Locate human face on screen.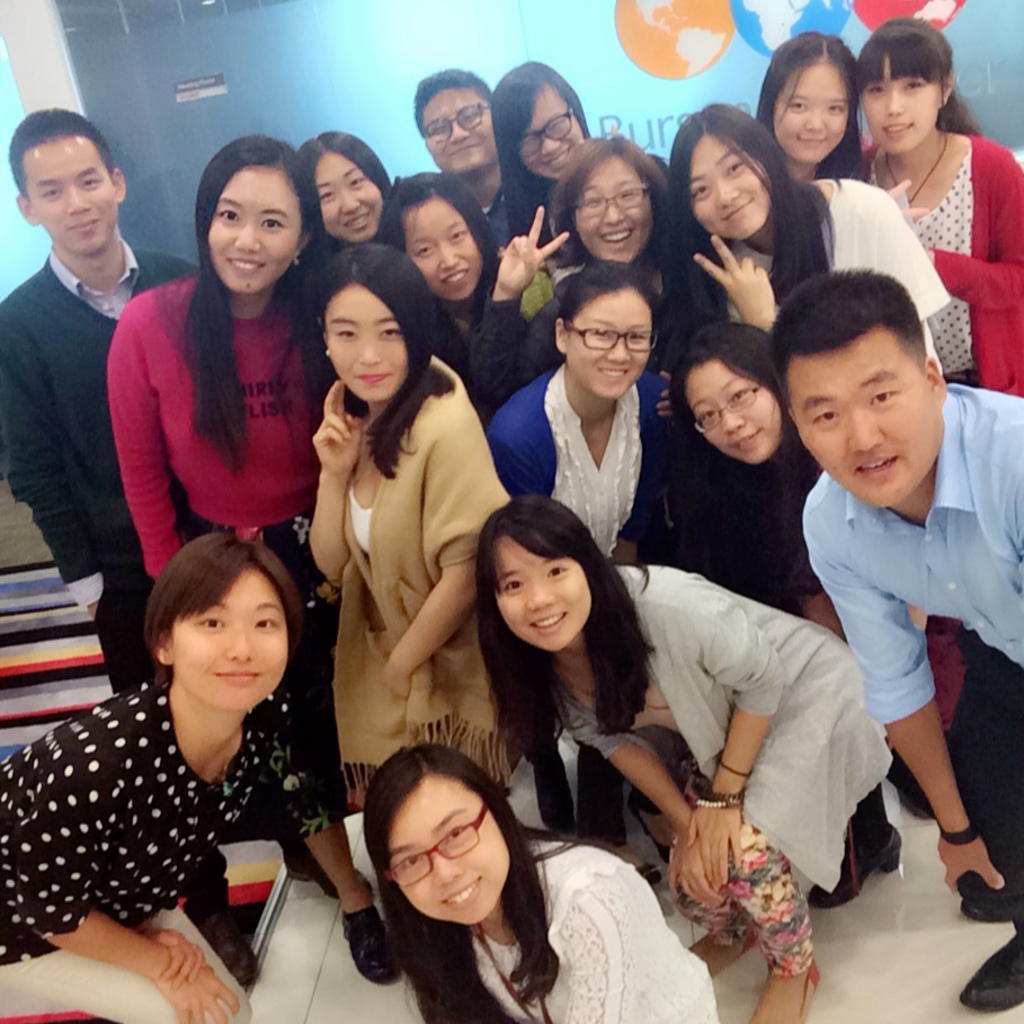
On screen at [left=791, top=321, right=946, bottom=511].
